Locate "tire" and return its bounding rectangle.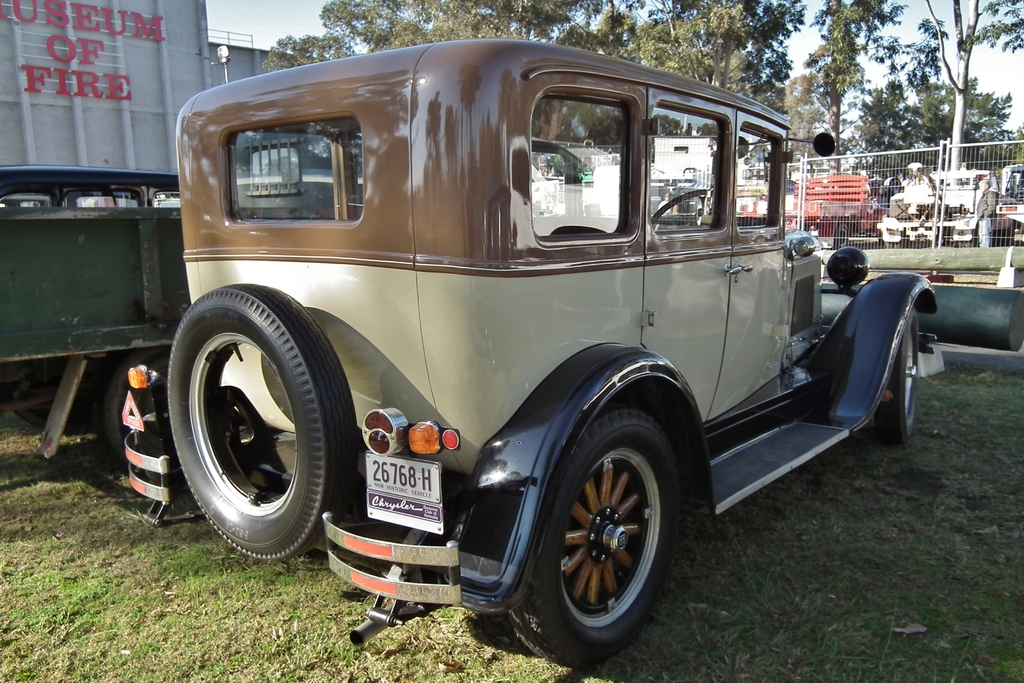
508,408,682,668.
